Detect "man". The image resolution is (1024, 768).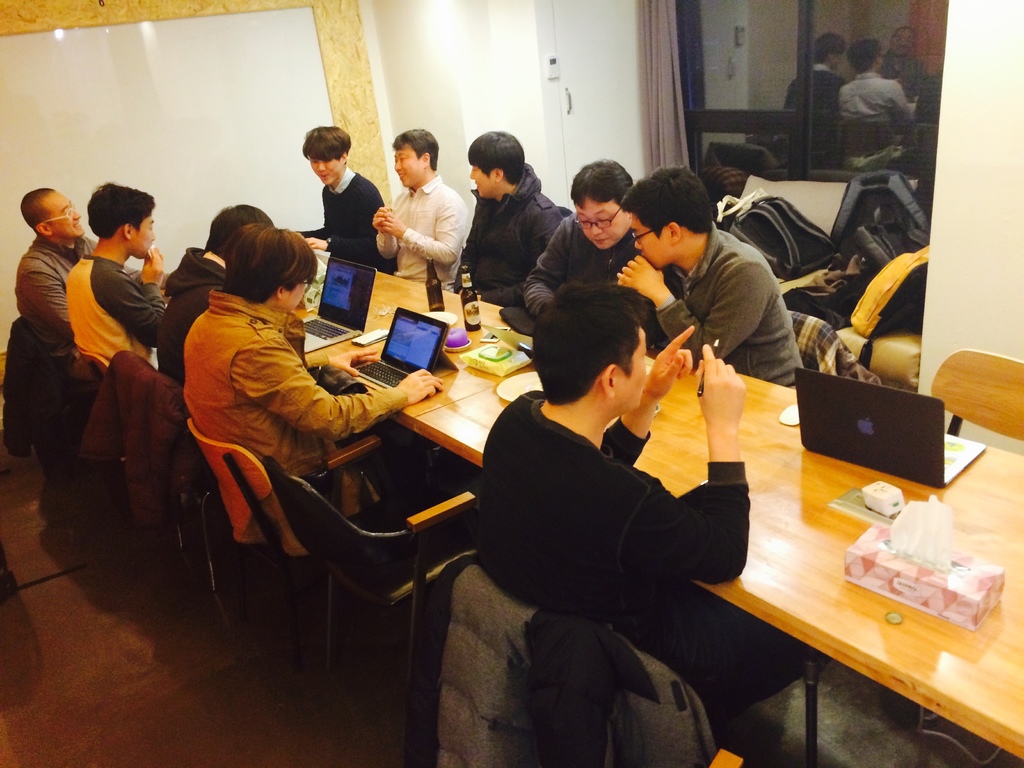
522, 152, 628, 320.
